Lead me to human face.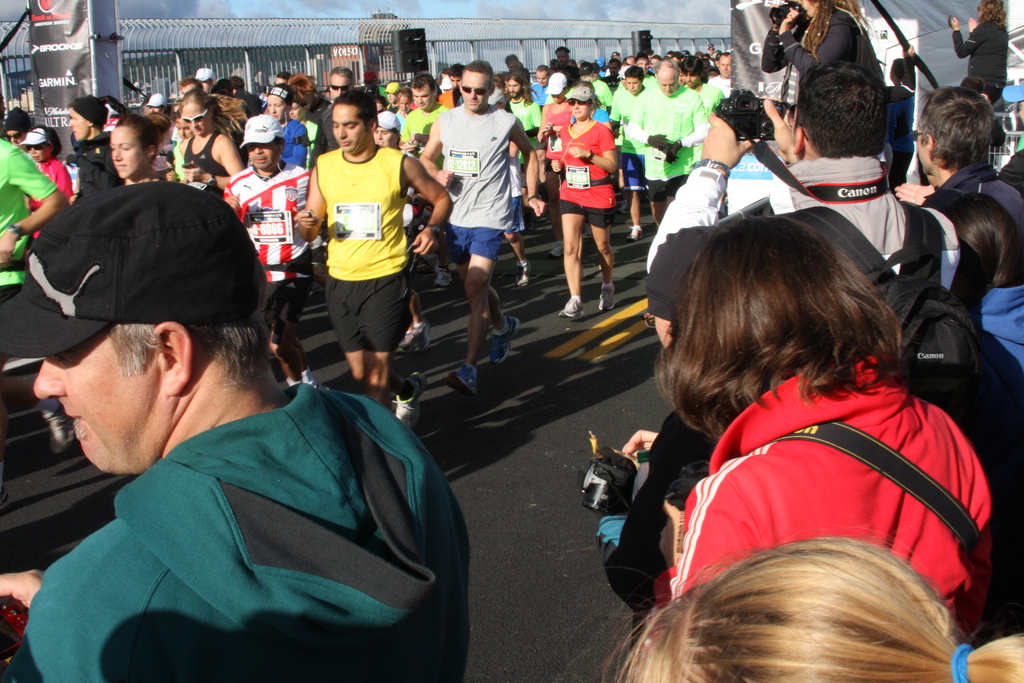
Lead to rect(570, 97, 594, 117).
